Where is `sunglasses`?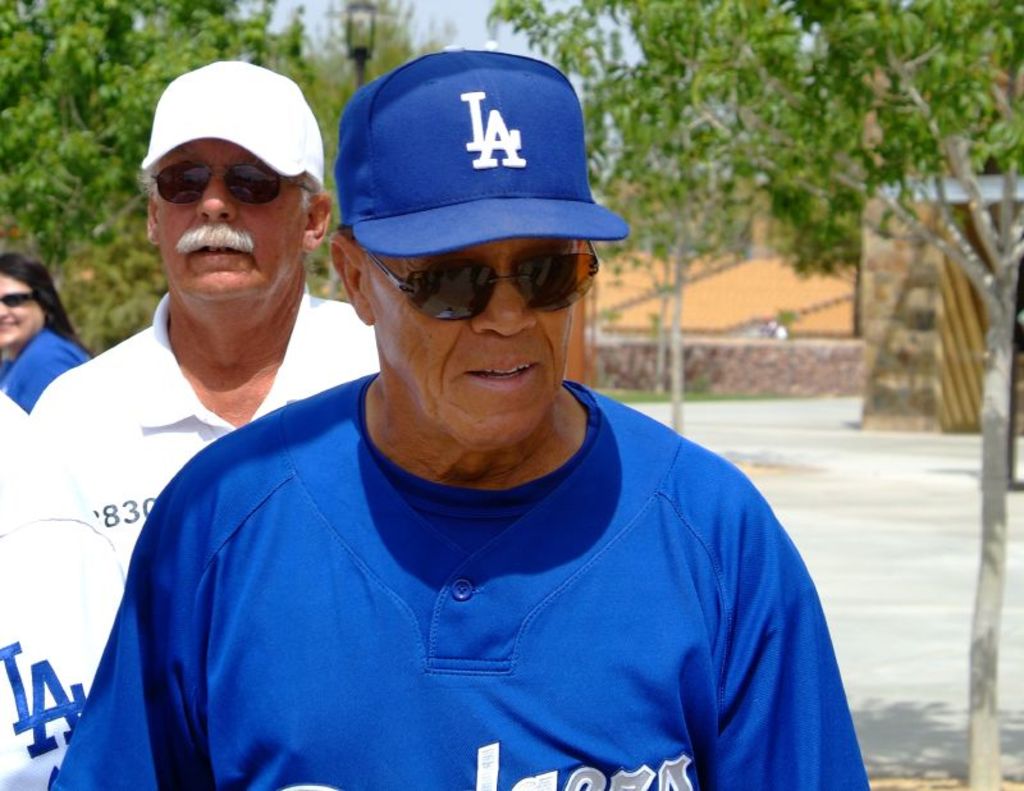
<box>152,160,306,206</box>.
